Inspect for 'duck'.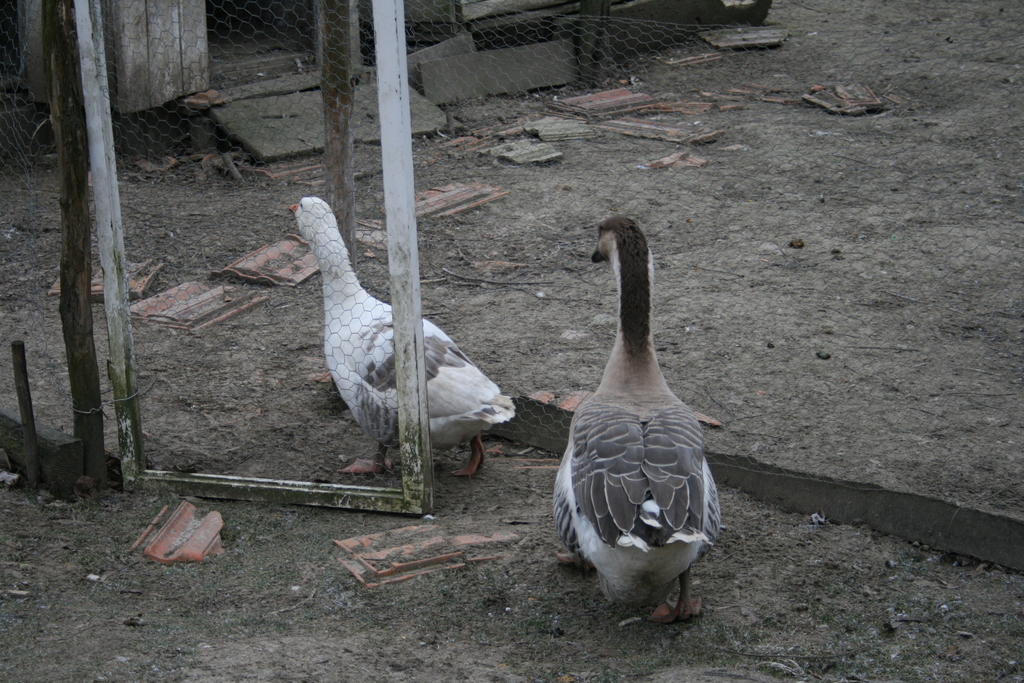
Inspection: BBox(284, 195, 517, 477).
